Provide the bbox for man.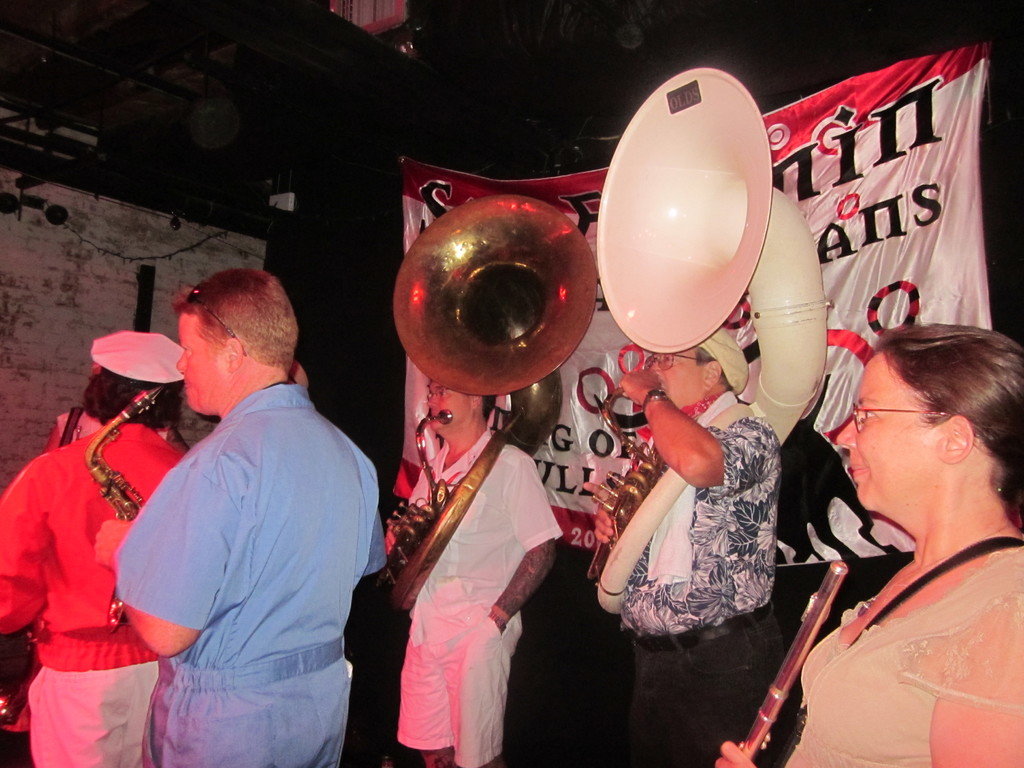
region(0, 327, 188, 767).
